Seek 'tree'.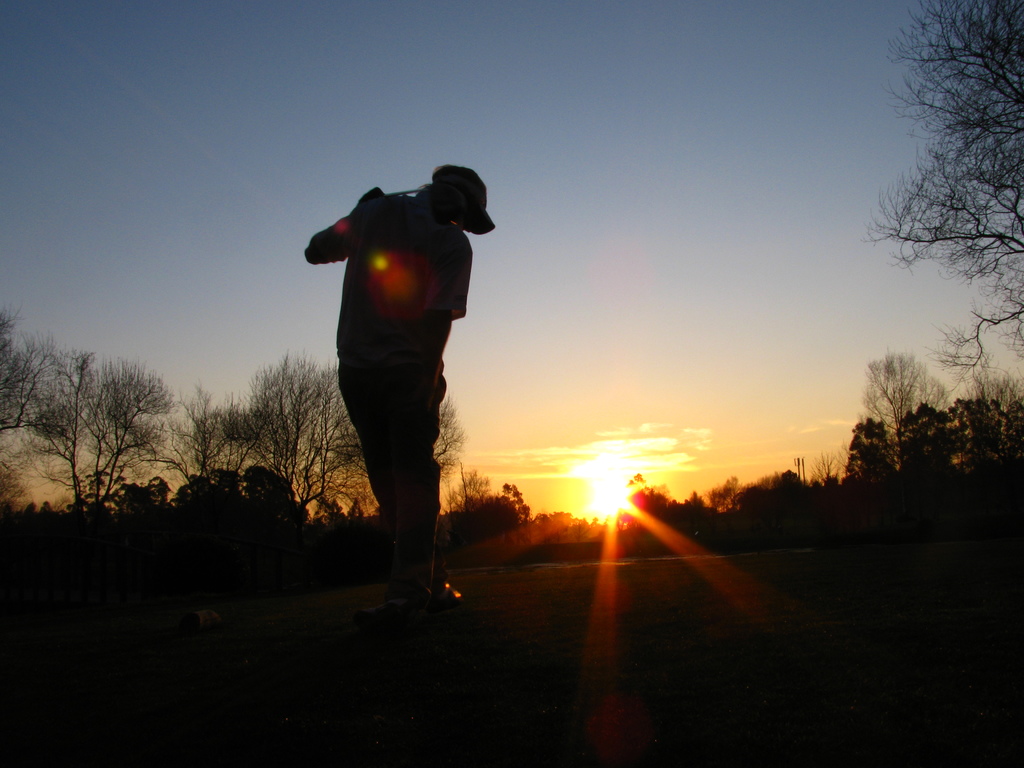
l=33, t=349, r=177, b=516.
